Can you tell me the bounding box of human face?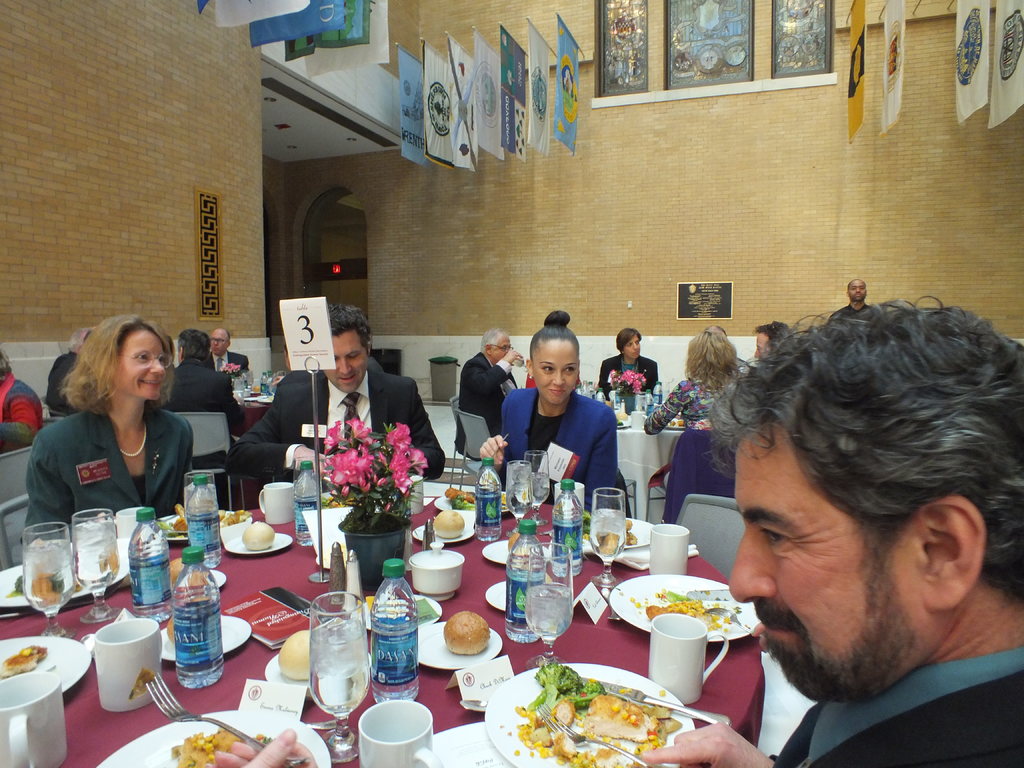
849 279 865 303.
